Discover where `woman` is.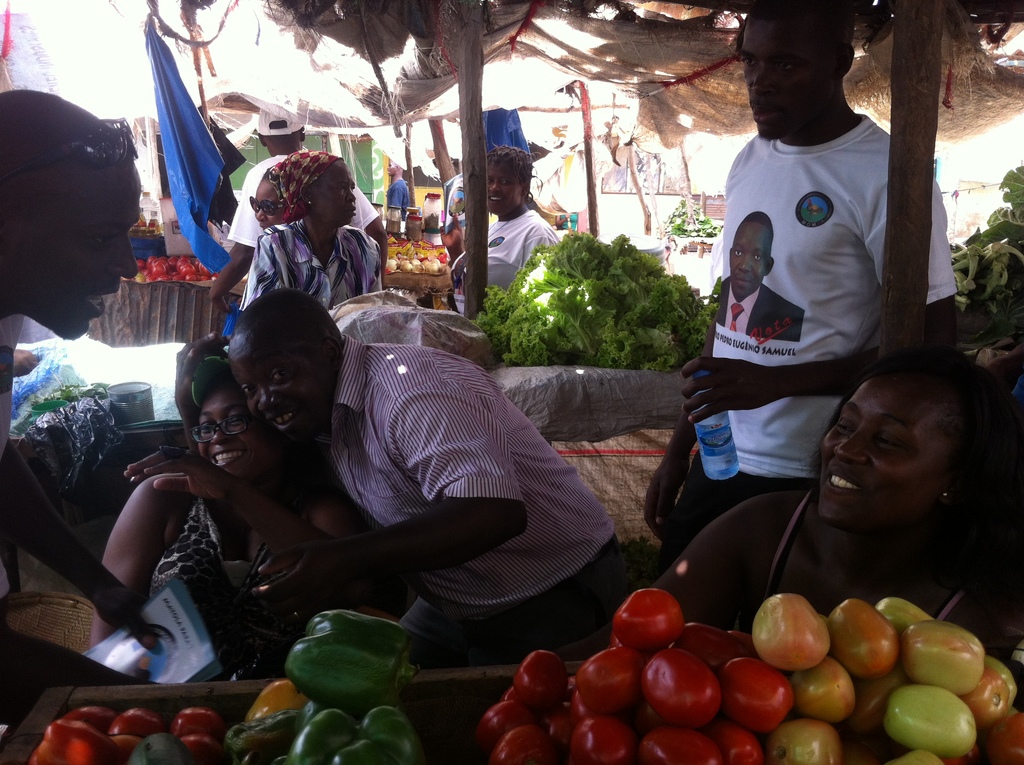
Discovered at Rect(448, 145, 569, 320).
